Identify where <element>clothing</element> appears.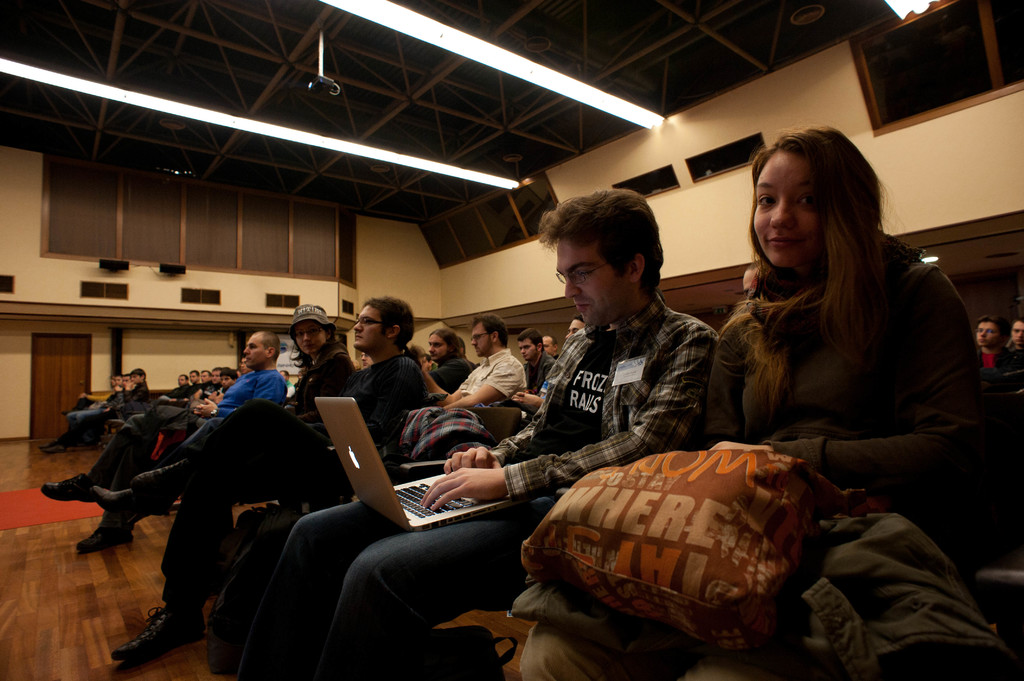
Appears at box=[164, 378, 189, 405].
